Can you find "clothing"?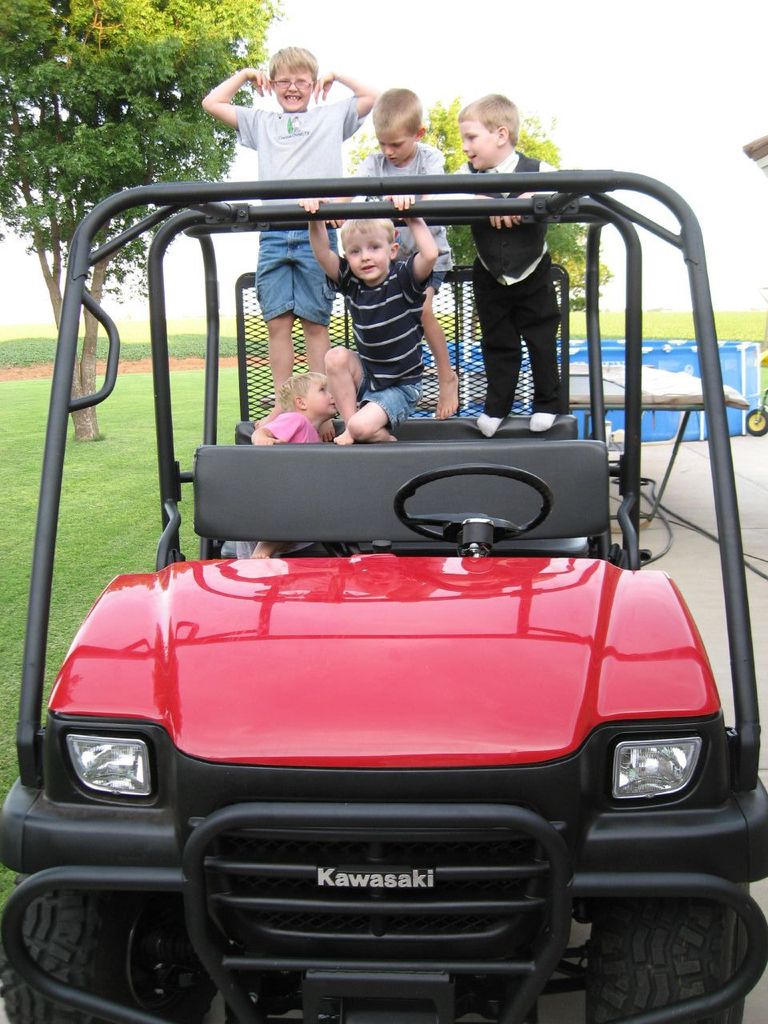
Yes, bounding box: {"left": 326, "top": 252, "right": 437, "bottom": 390}.
